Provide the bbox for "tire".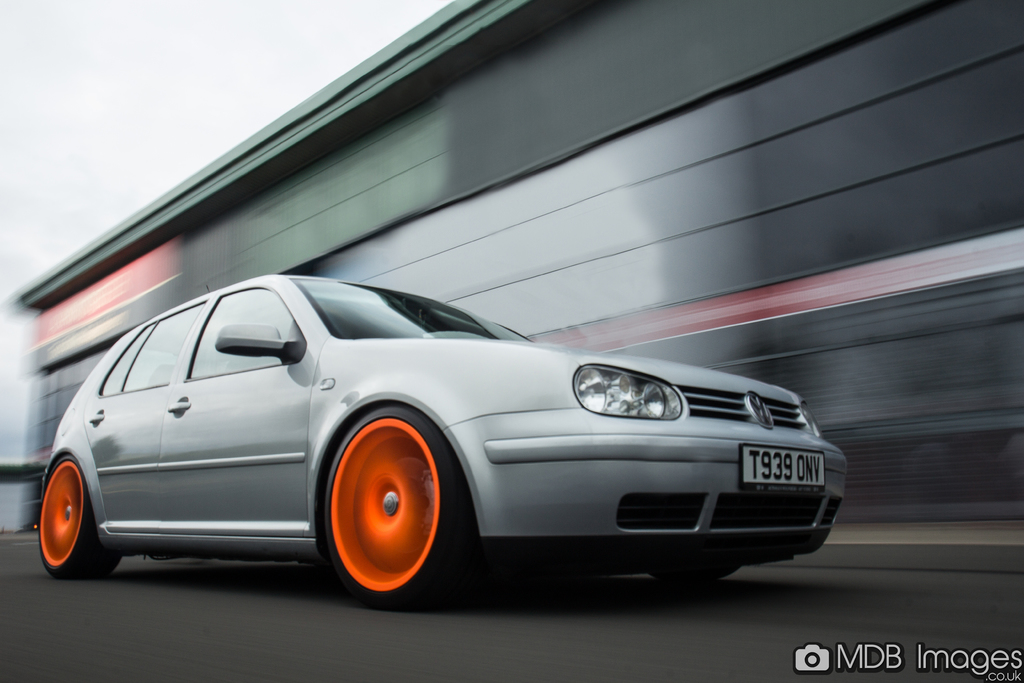
box(37, 457, 122, 582).
